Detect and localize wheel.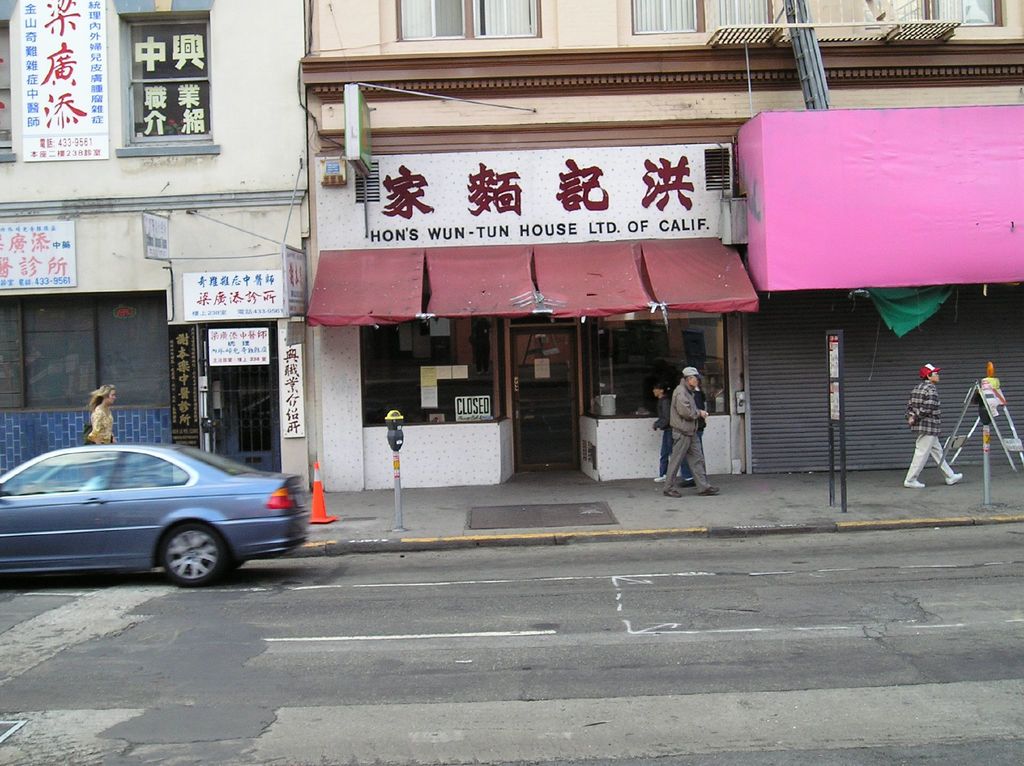
Localized at [165, 520, 225, 587].
